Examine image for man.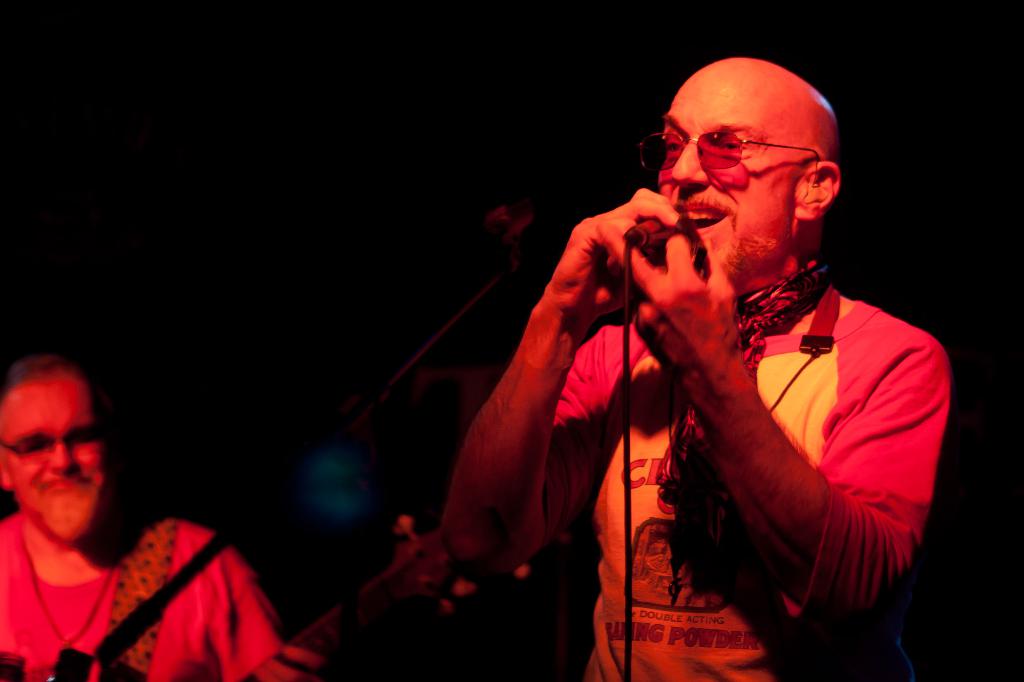
Examination result: 435, 54, 954, 681.
